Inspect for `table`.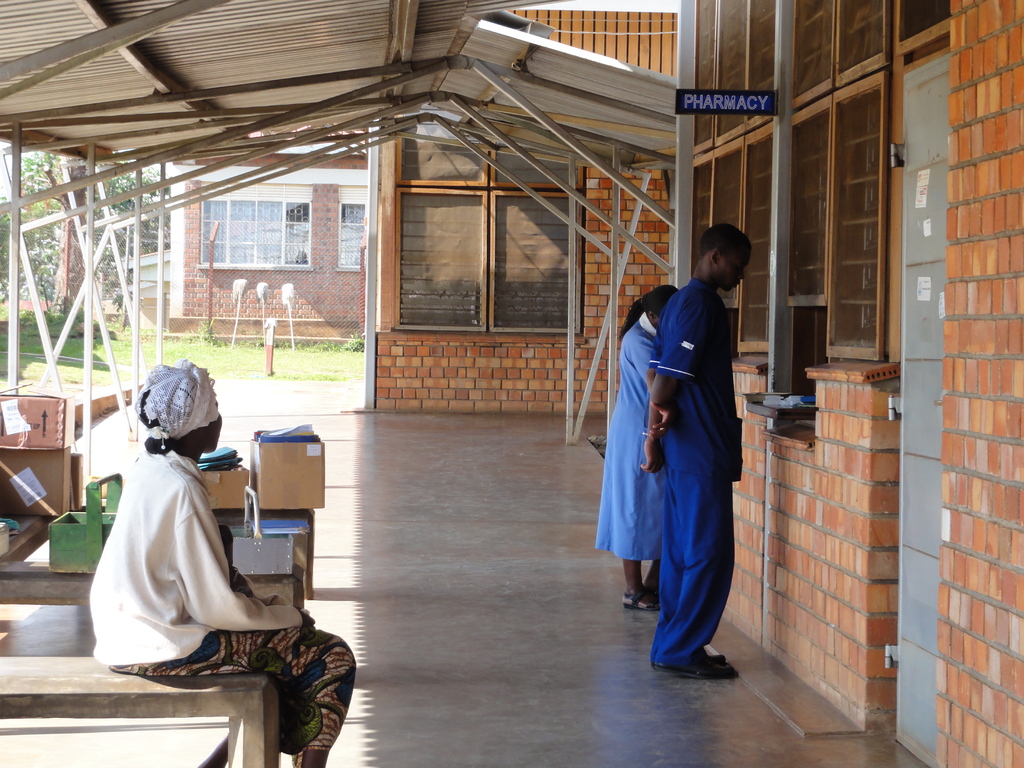
Inspection: <bbox>0, 655, 276, 767</bbox>.
